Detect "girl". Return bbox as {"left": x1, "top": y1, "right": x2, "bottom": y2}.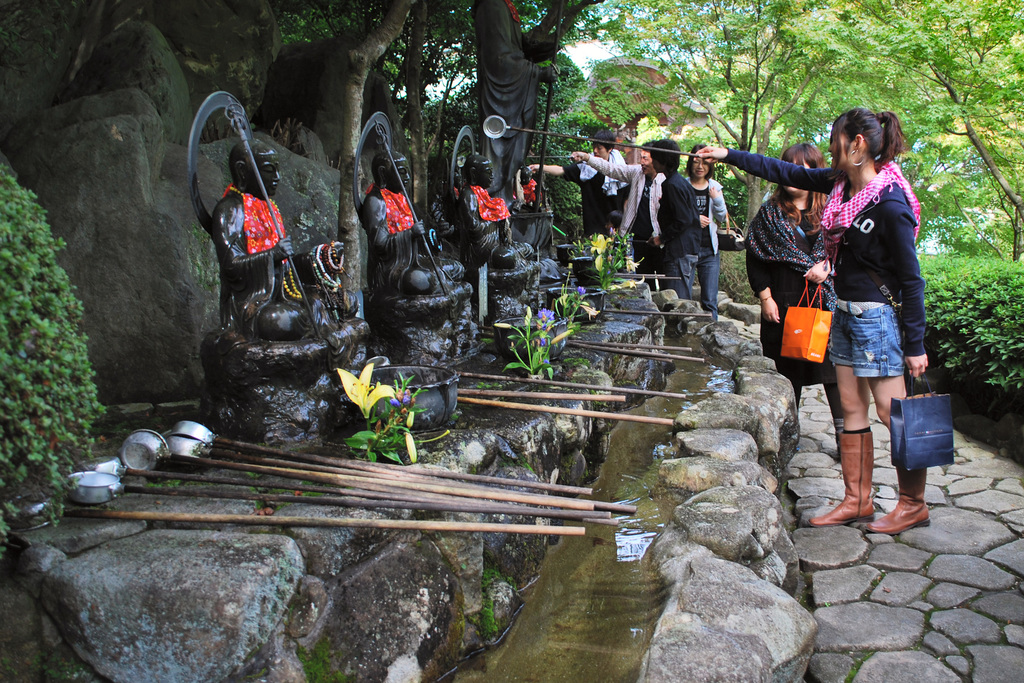
{"left": 698, "top": 108, "right": 932, "bottom": 534}.
